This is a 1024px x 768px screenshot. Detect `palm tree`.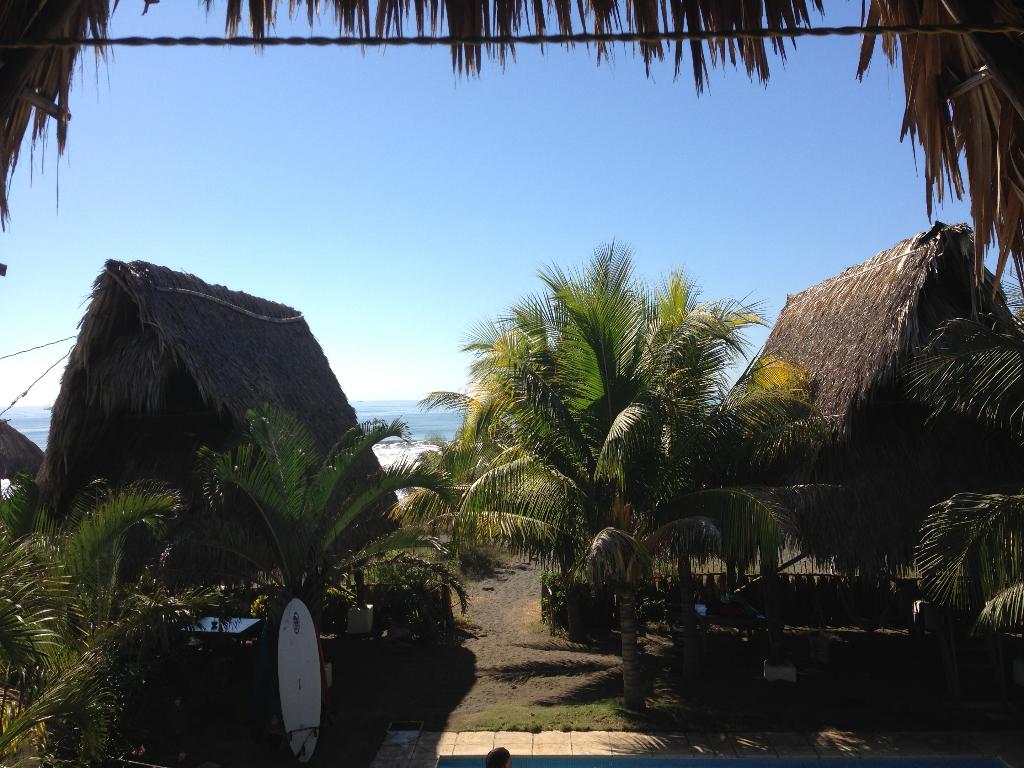
locate(381, 206, 842, 714).
